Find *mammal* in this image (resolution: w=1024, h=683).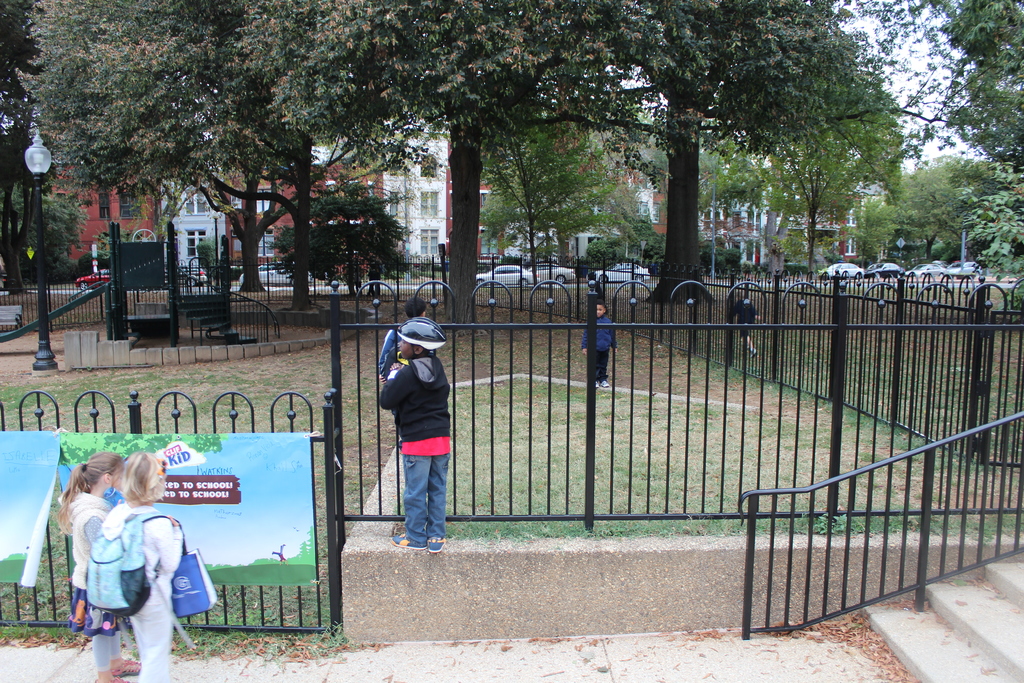
left=52, top=450, right=122, bottom=673.
